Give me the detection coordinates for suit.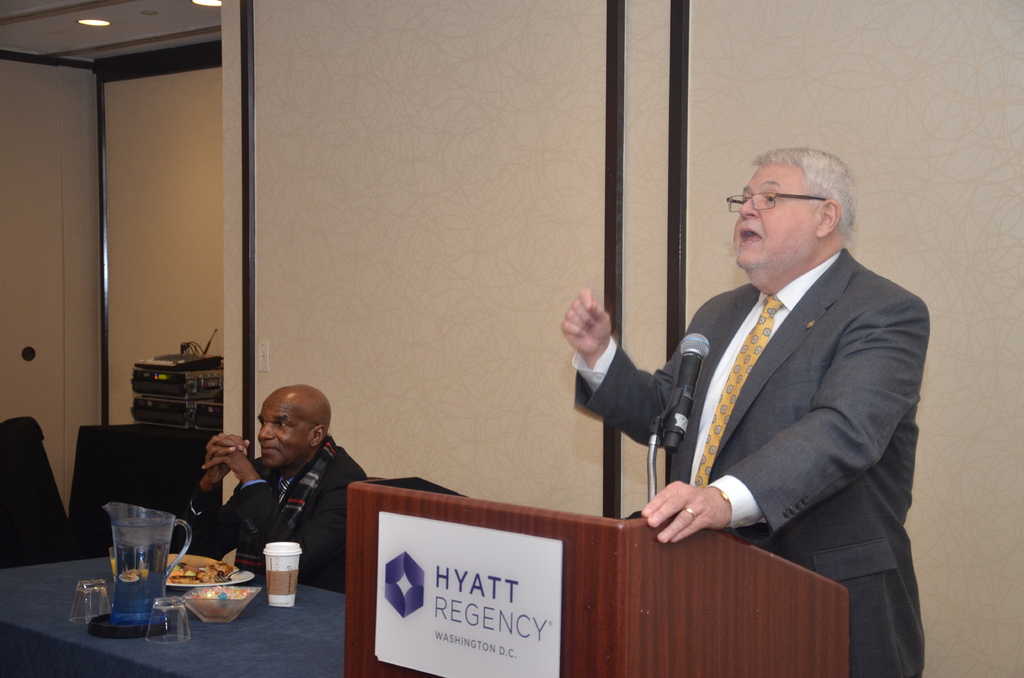
[583,190,932,635].
